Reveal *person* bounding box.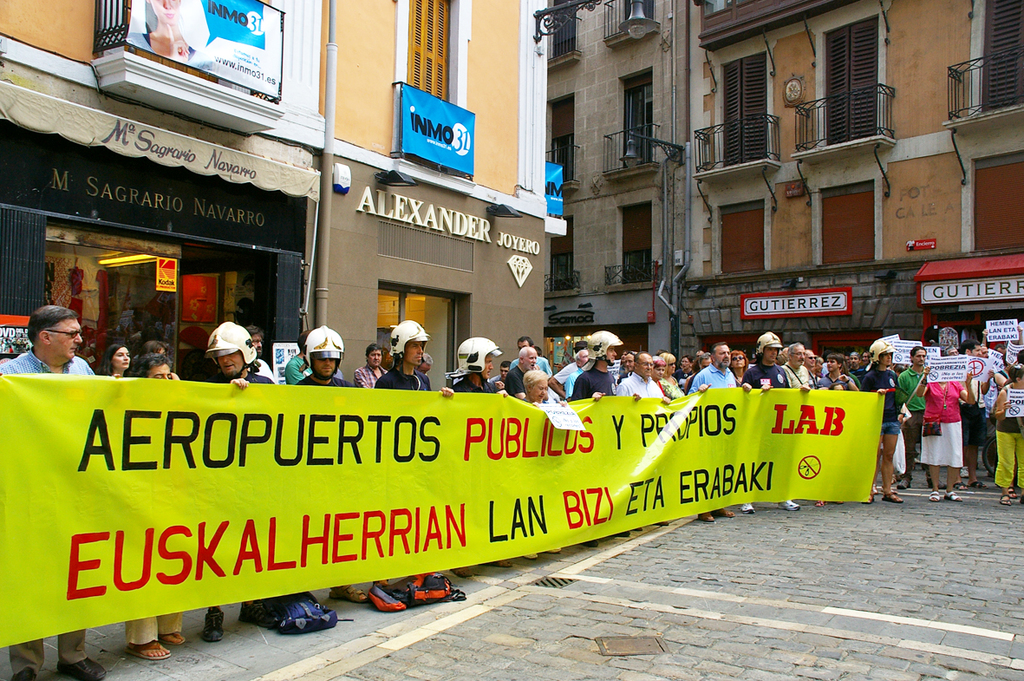
Revealed: box=[911, 330, 974, 508].
